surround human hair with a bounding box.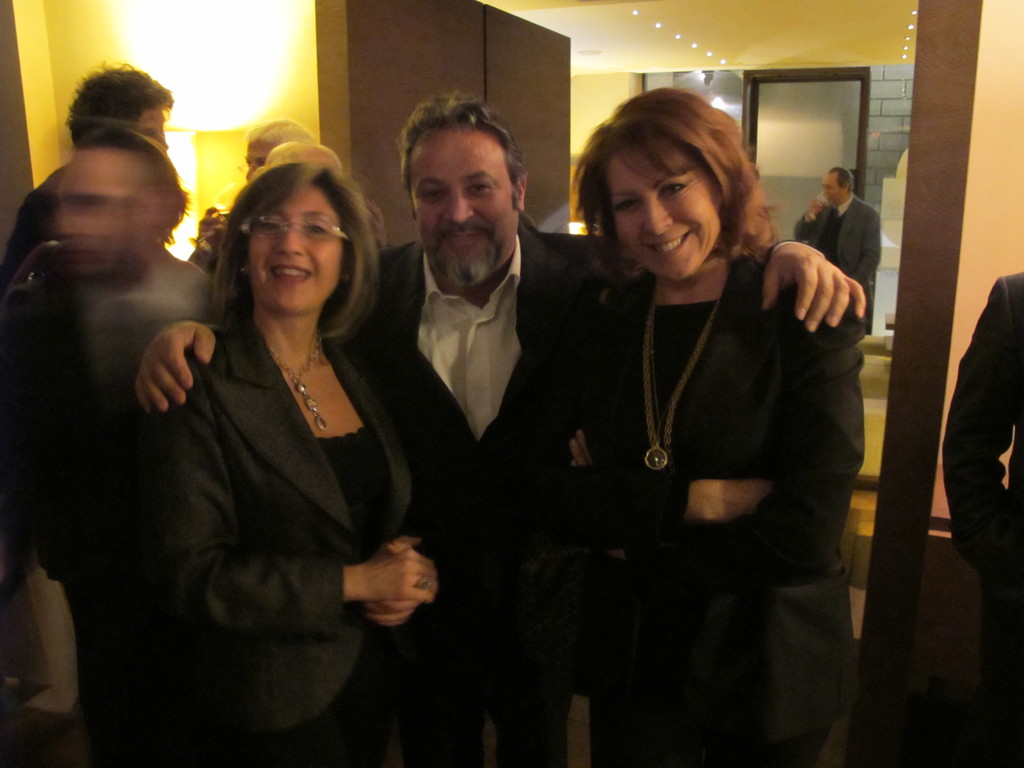
bbox(242, 117, 313, 148).
